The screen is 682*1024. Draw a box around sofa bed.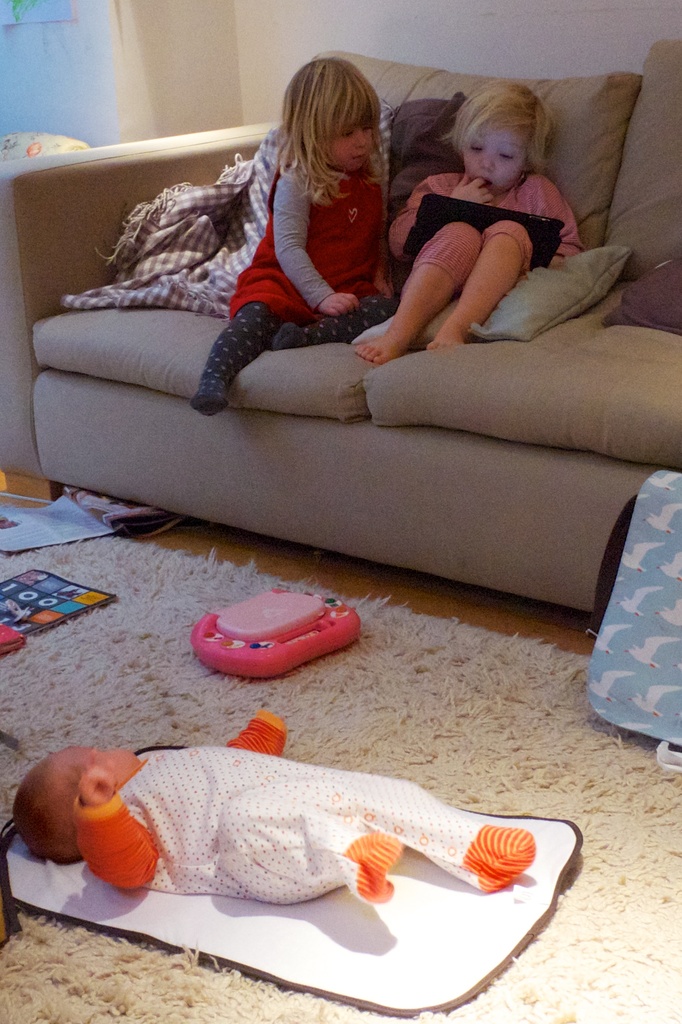
<region>3, 41, 681, 613</region>.
